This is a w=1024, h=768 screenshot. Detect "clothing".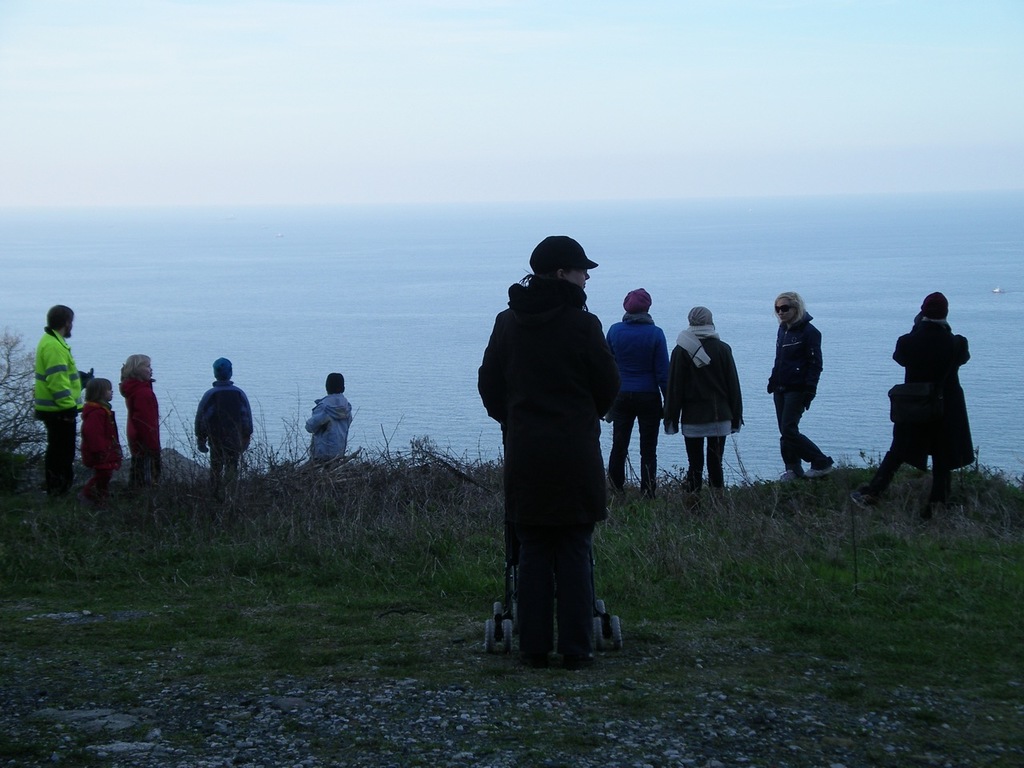
770,312,826,470.
